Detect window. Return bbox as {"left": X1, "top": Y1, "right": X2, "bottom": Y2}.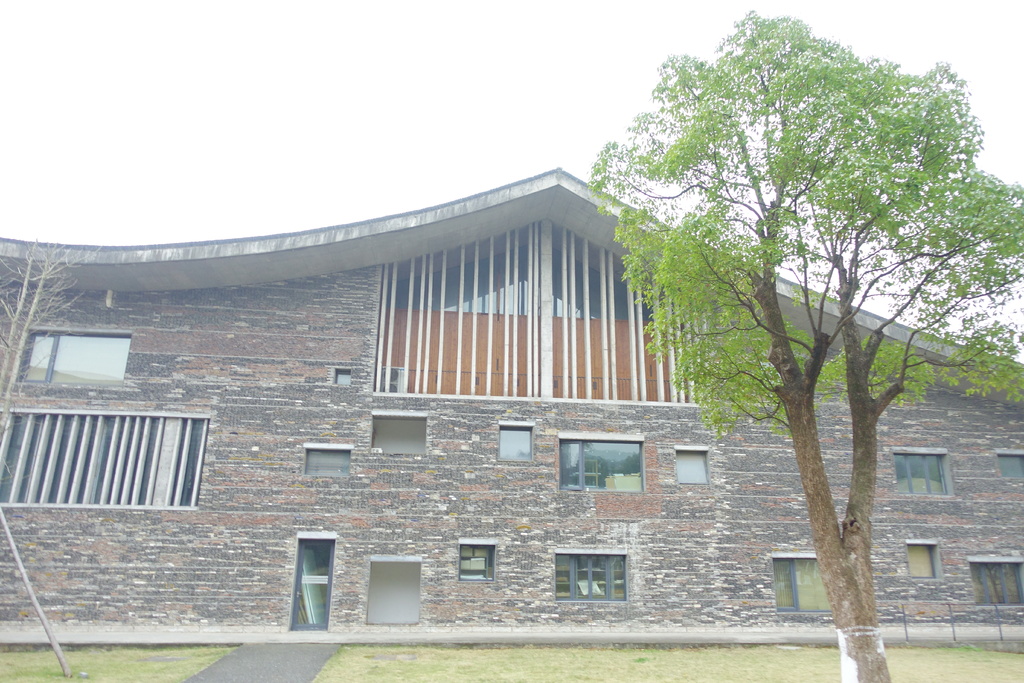
{"left": 335, "top": 367, "right": 351, "bottom": 386}.
